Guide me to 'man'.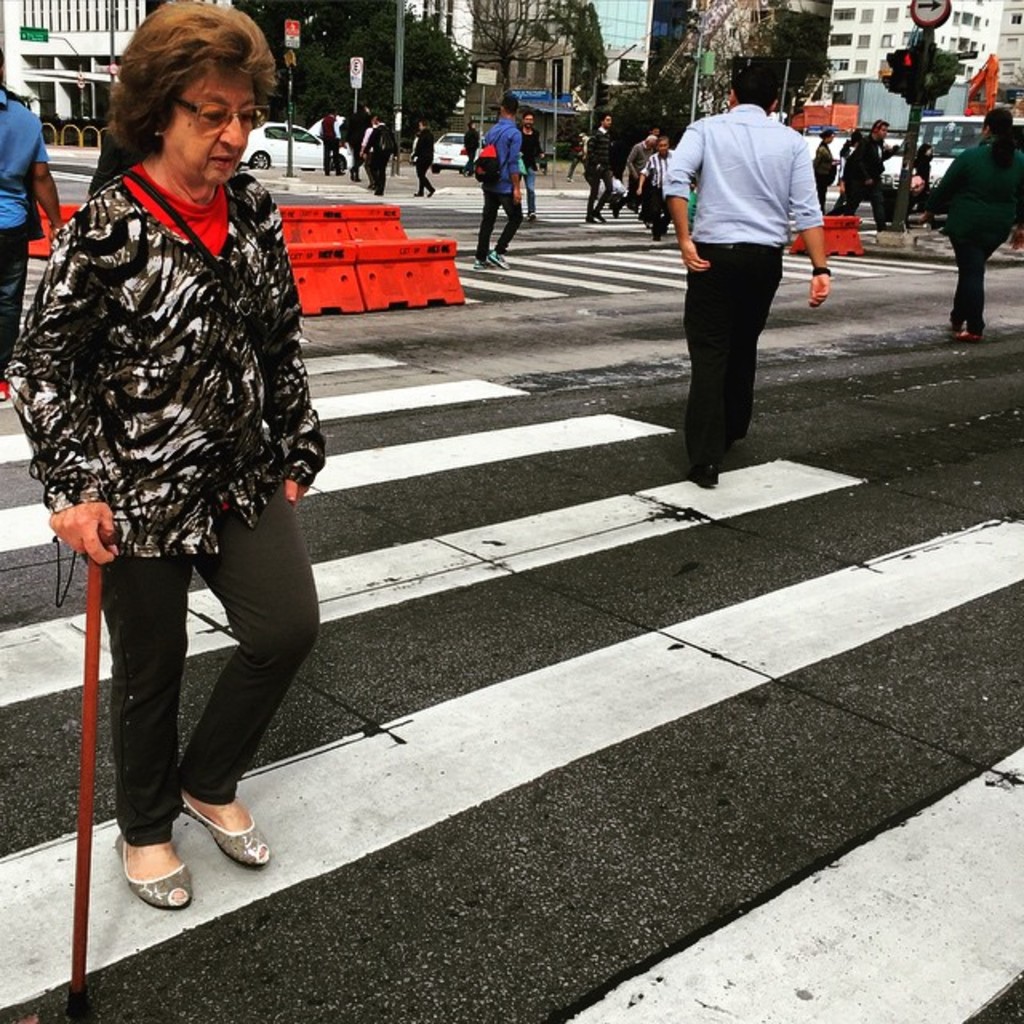
Guidance: bbox=[477, 98, 530, 277].
